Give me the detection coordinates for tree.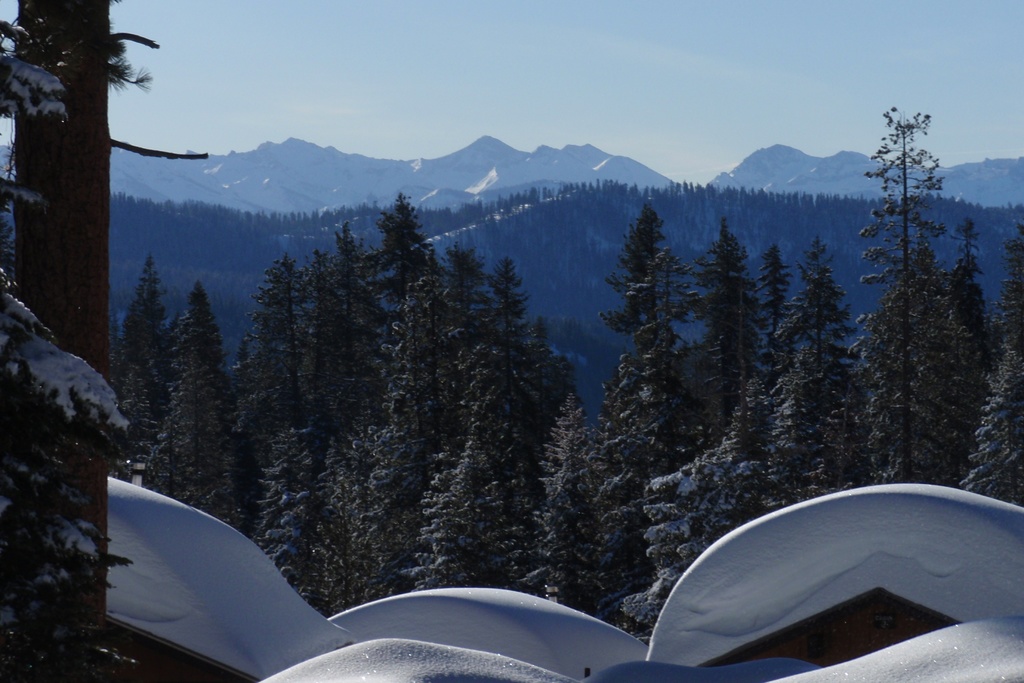
[left=598, top=351, right=667, bottom=605].
